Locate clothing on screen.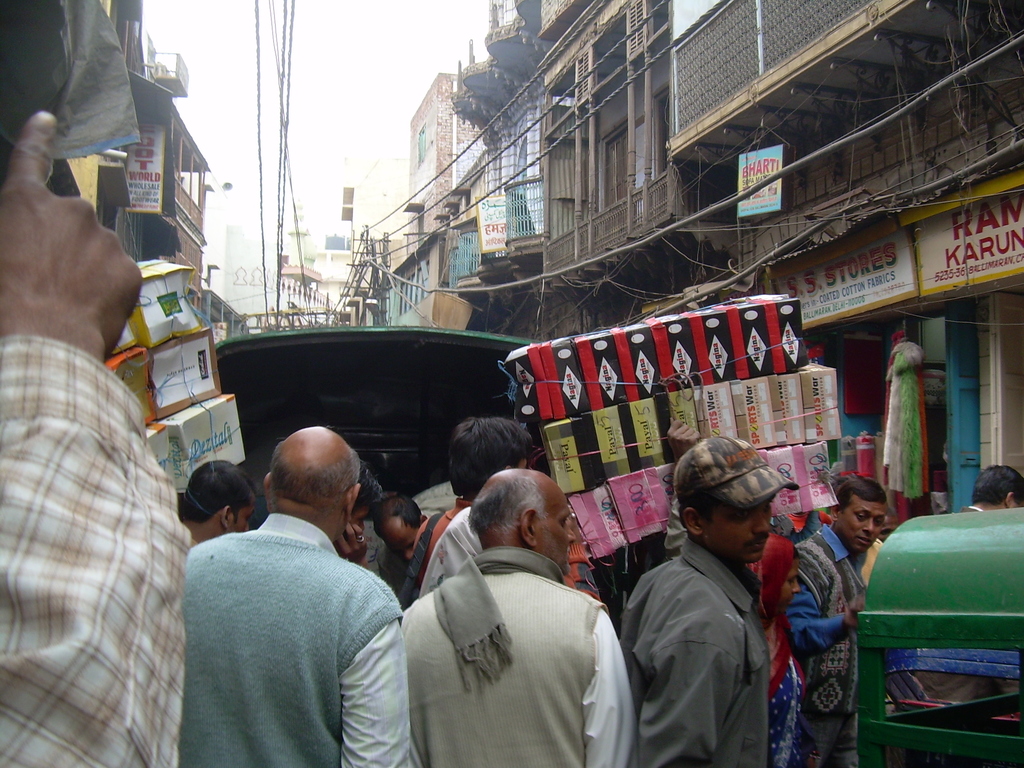
On screen at <box>413,563,627,767</box>.
